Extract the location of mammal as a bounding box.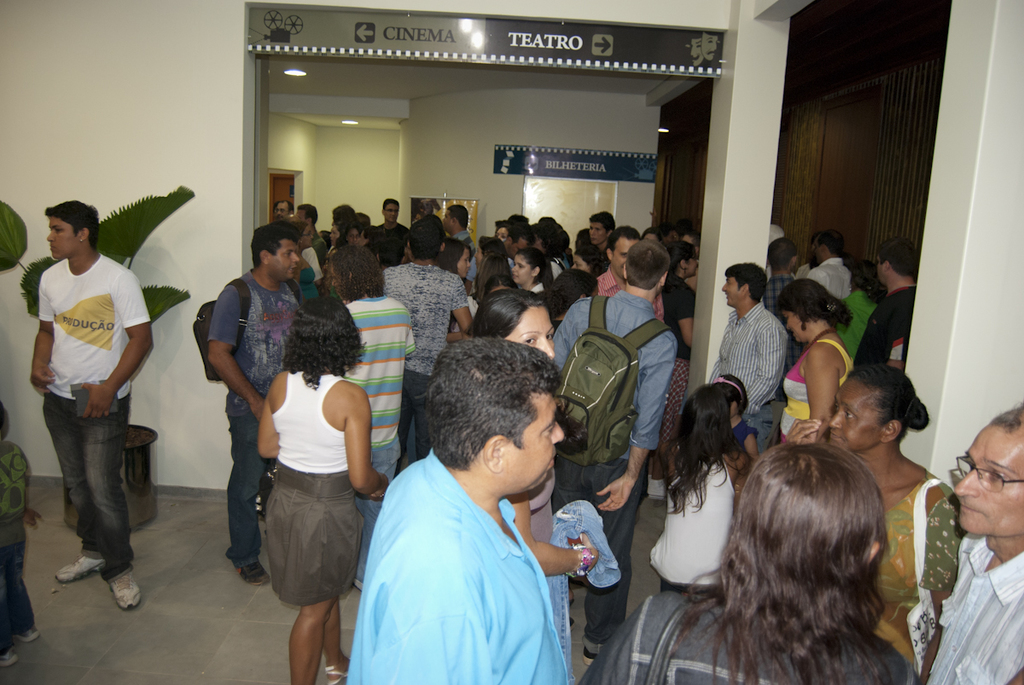
[0,405,47,669].
